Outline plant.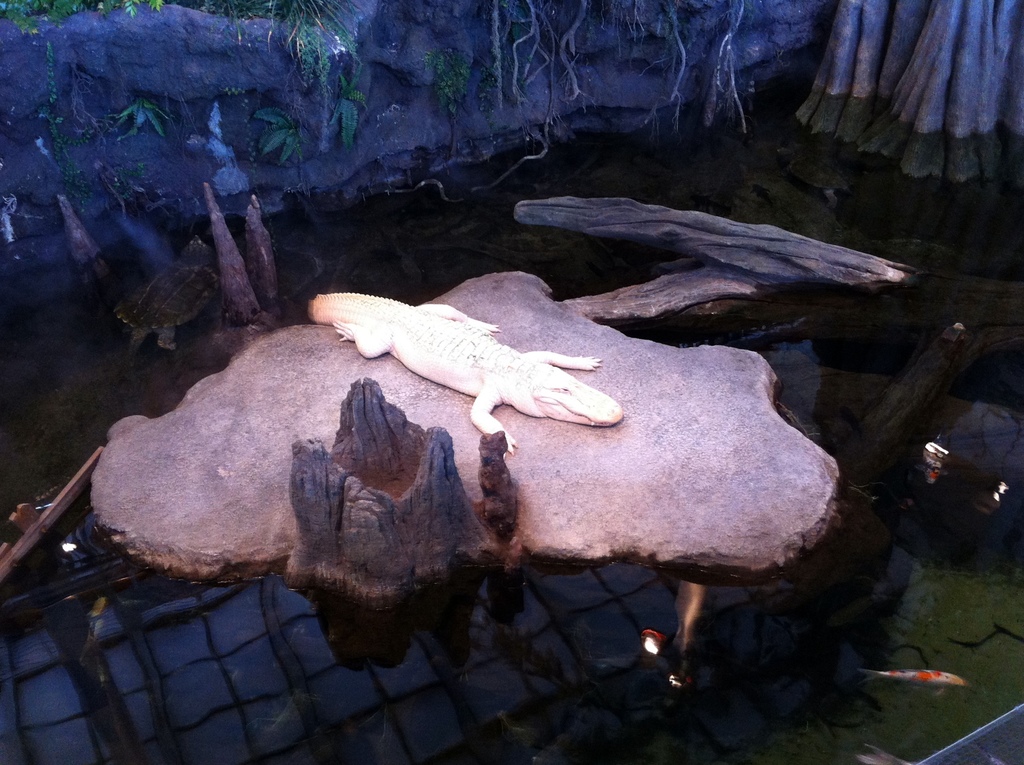
Outline: bbox=[40, 36, 78, 200].
